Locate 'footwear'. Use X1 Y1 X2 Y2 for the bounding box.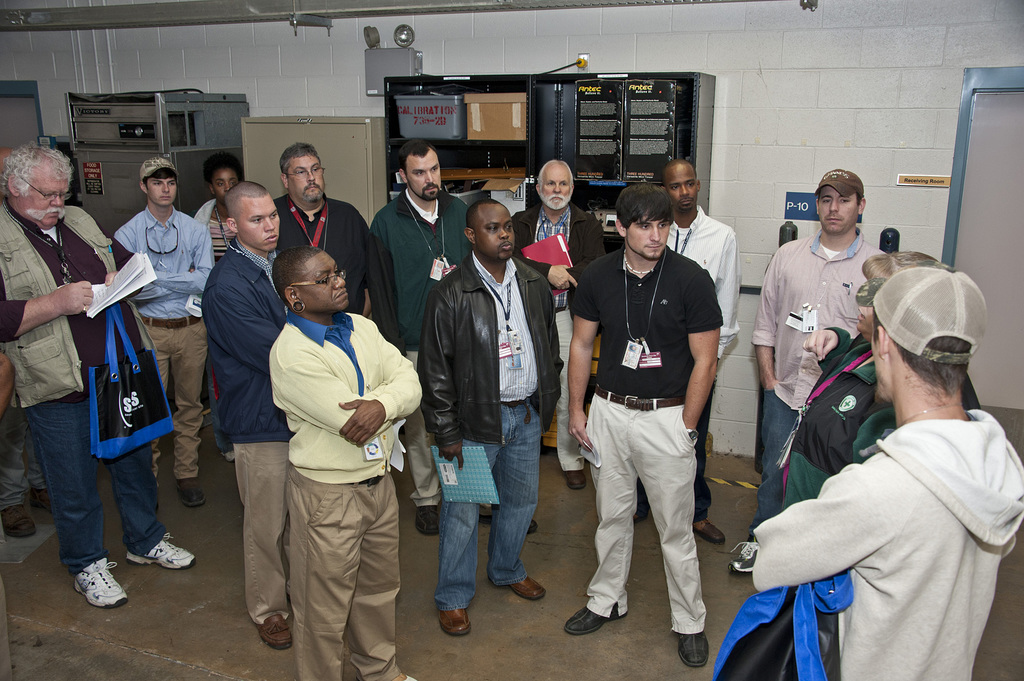
562 605 638 633.
